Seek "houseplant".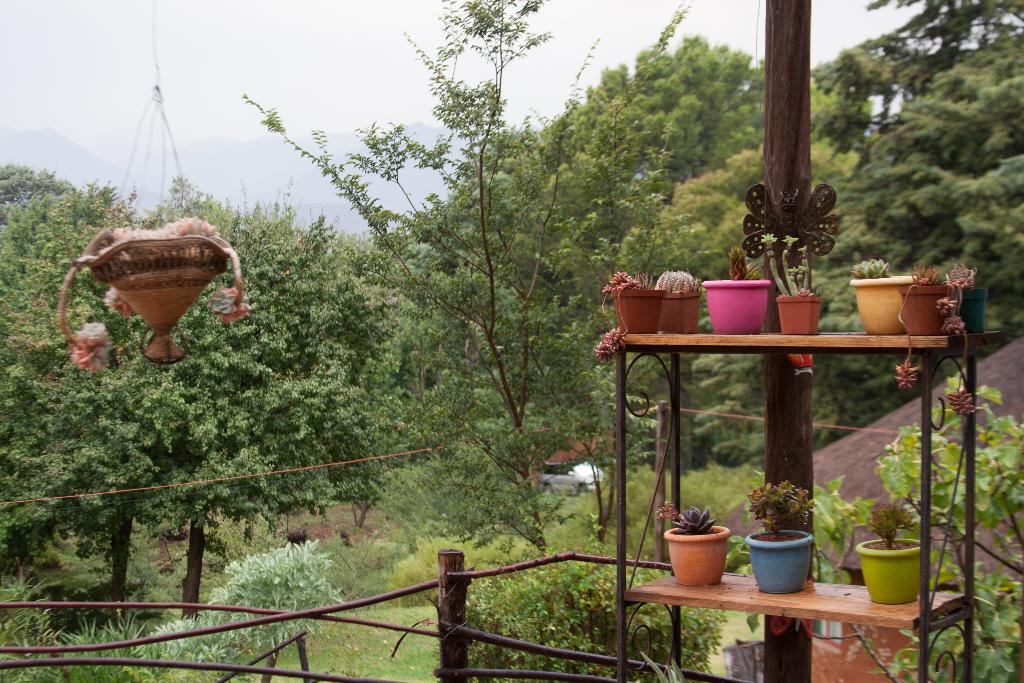
x1=650 y1=267 x2=703 y2=346.
